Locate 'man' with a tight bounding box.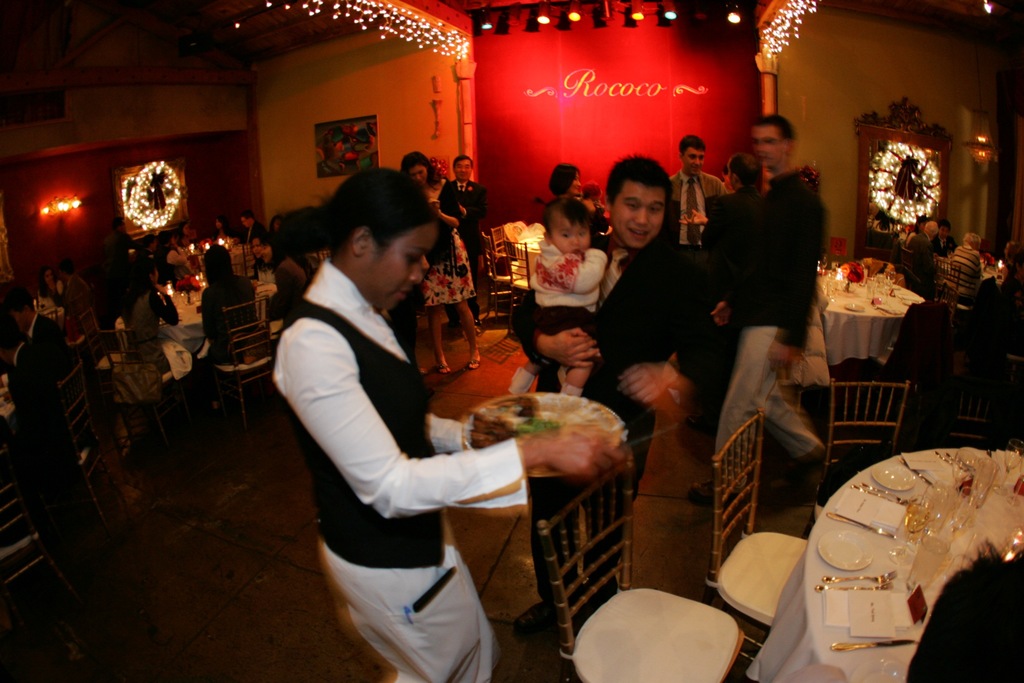
locate(141, 239, 157, 308).
